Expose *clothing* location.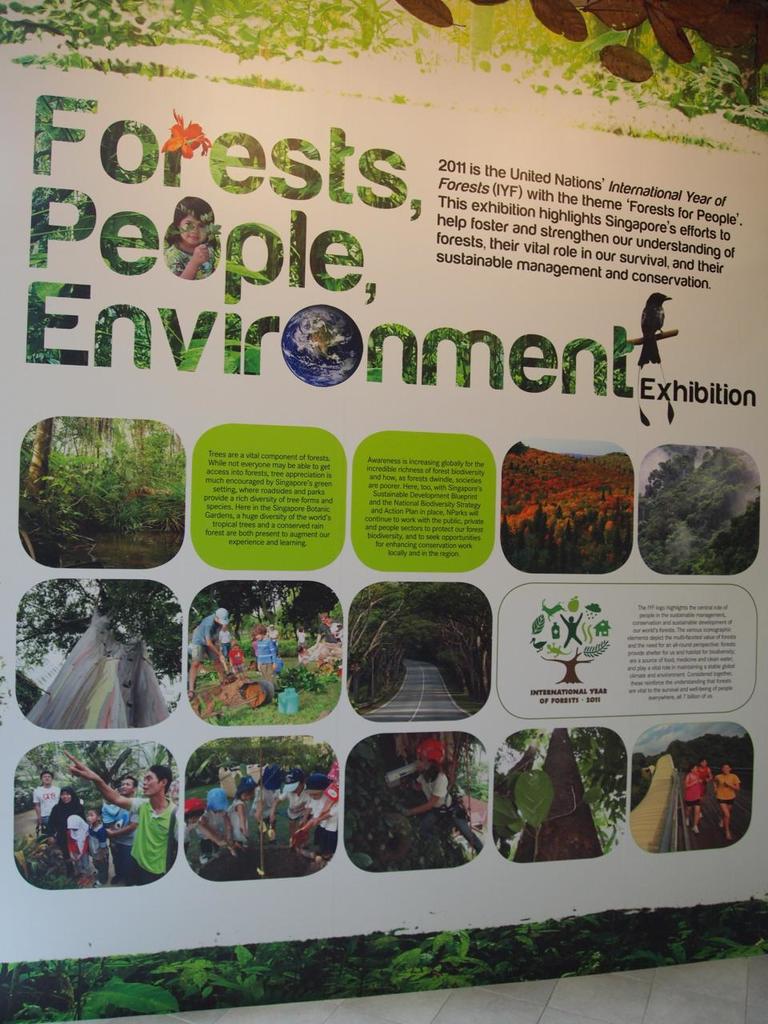
Exposed at bbox(190, 612, 223, 654).
